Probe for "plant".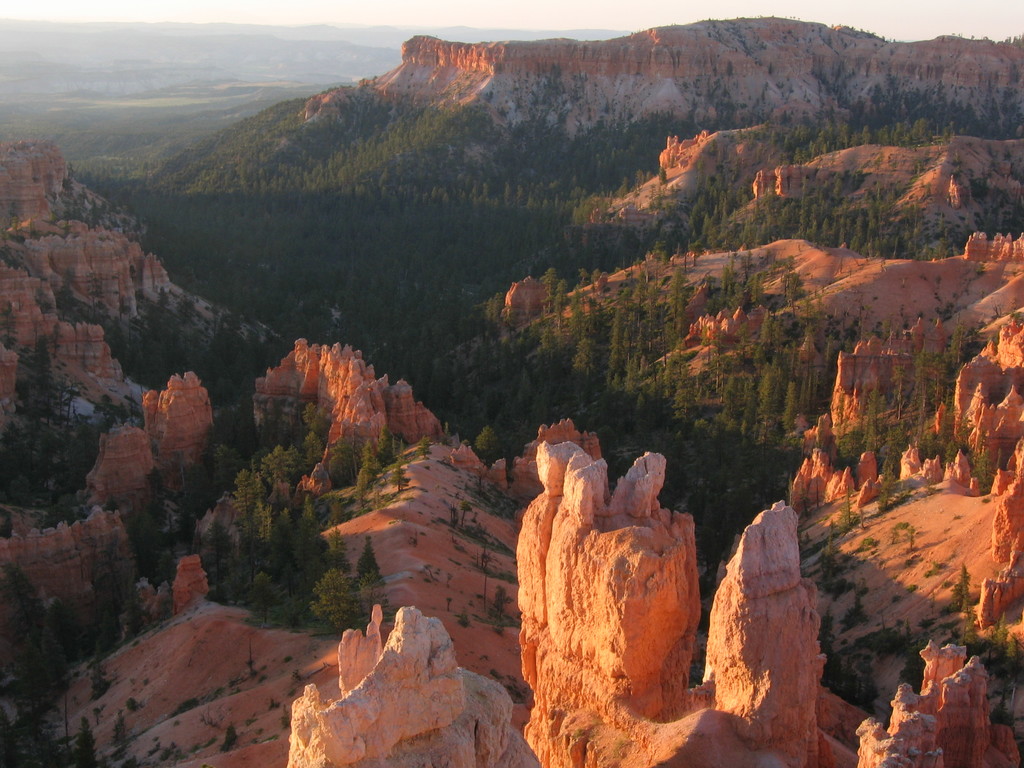
Probe result: <box>874,297,879,300</box>.
